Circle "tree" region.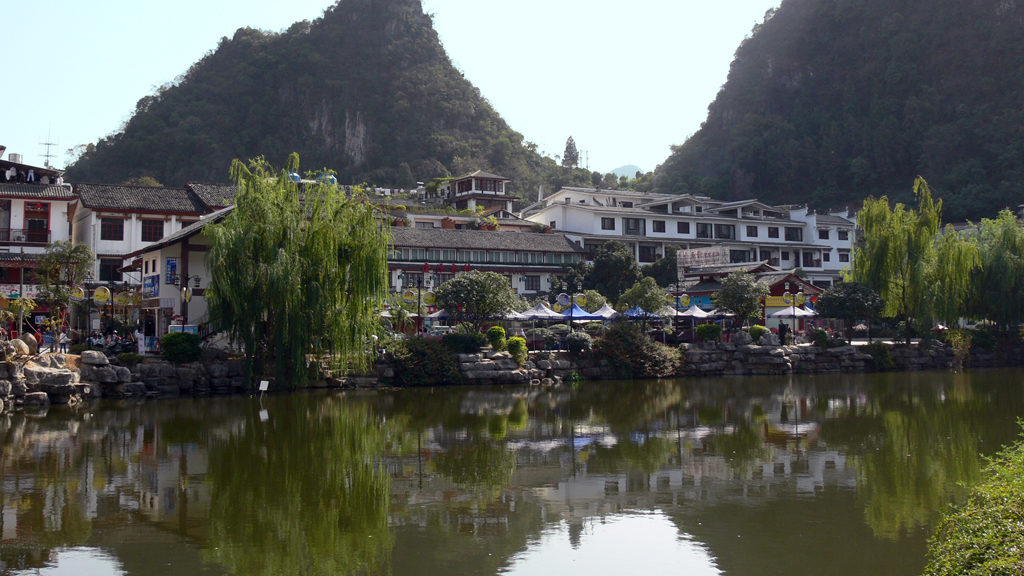
Region: bbox=[576, 289, 609, 316].
